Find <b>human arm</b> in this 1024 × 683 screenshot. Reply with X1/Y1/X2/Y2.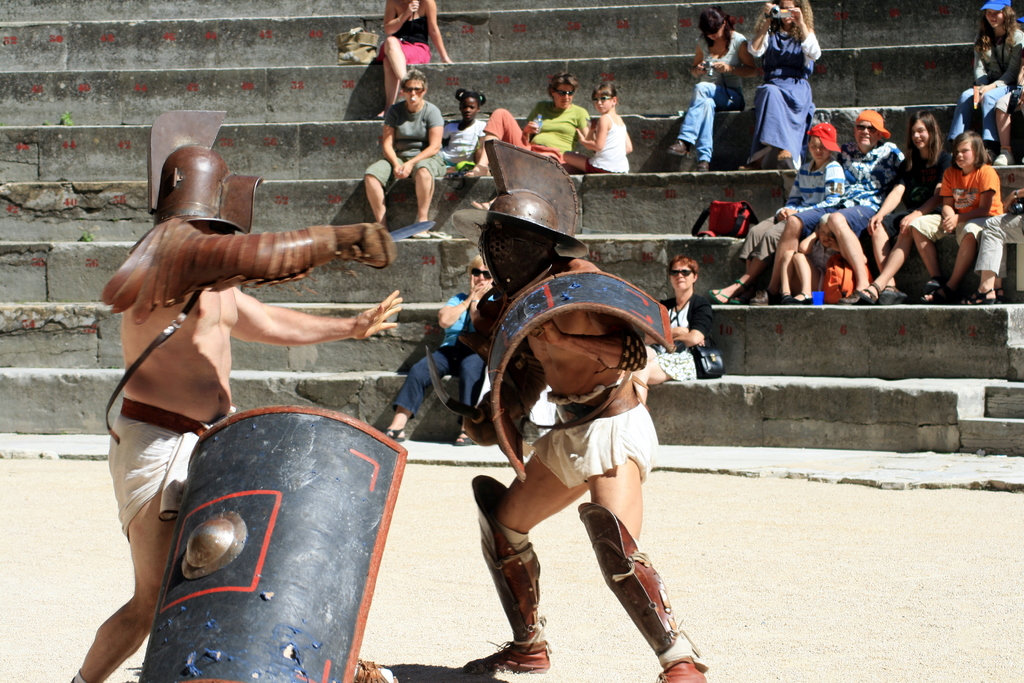
232/288/395/345.
